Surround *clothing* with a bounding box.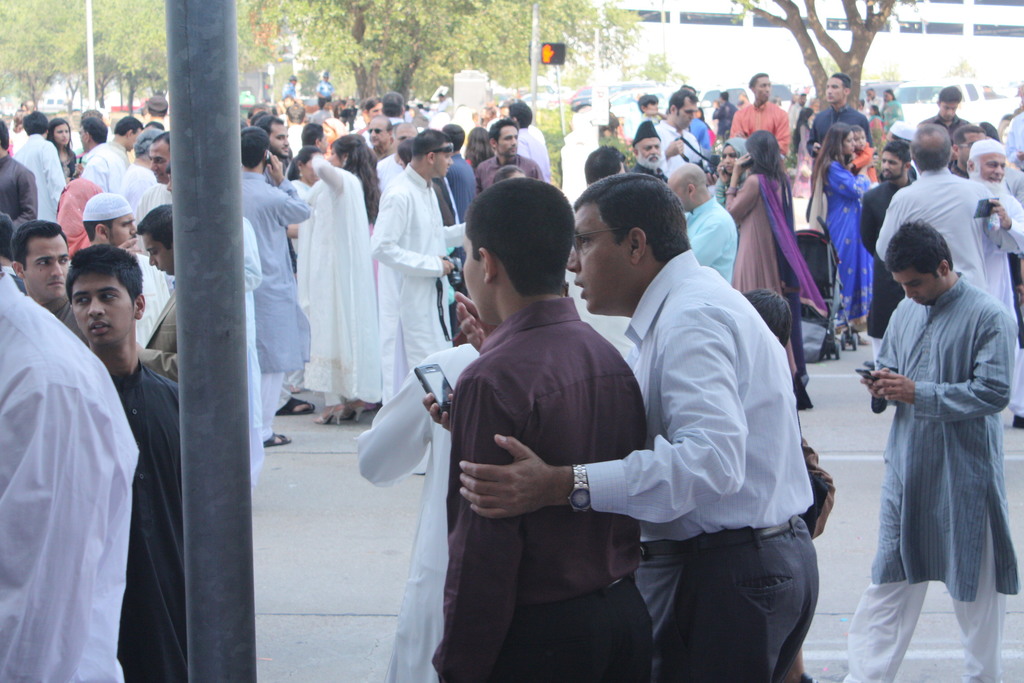
box(982, 191, 1023, 420).
